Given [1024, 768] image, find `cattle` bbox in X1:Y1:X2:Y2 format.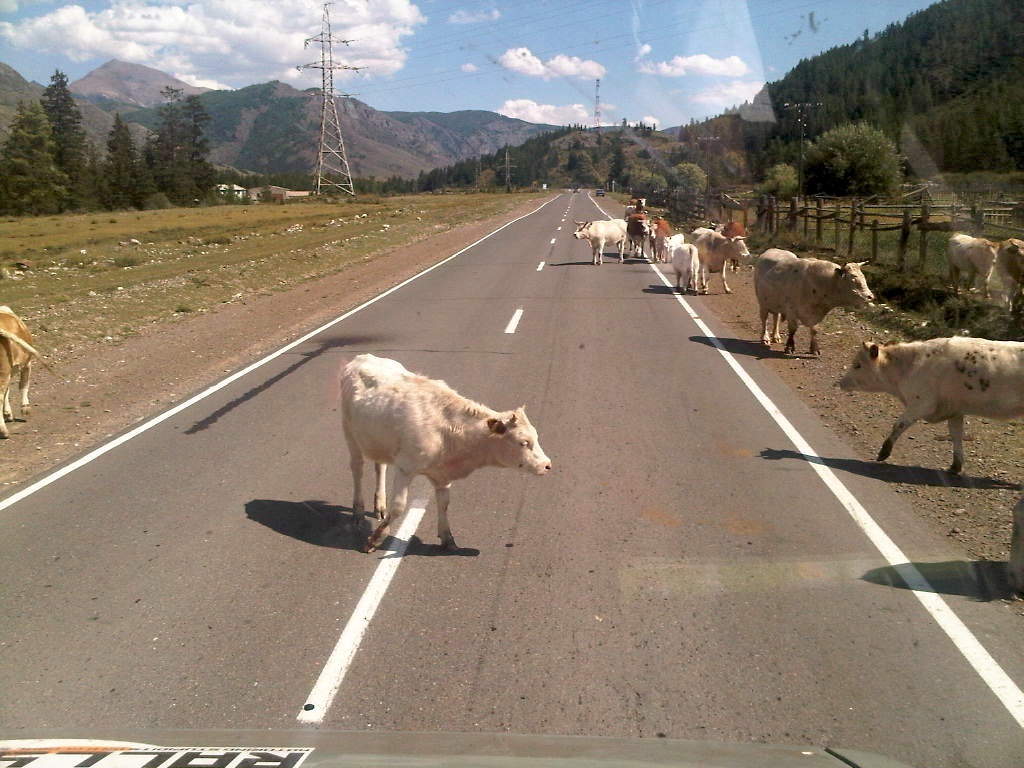
944:233:998:299.
